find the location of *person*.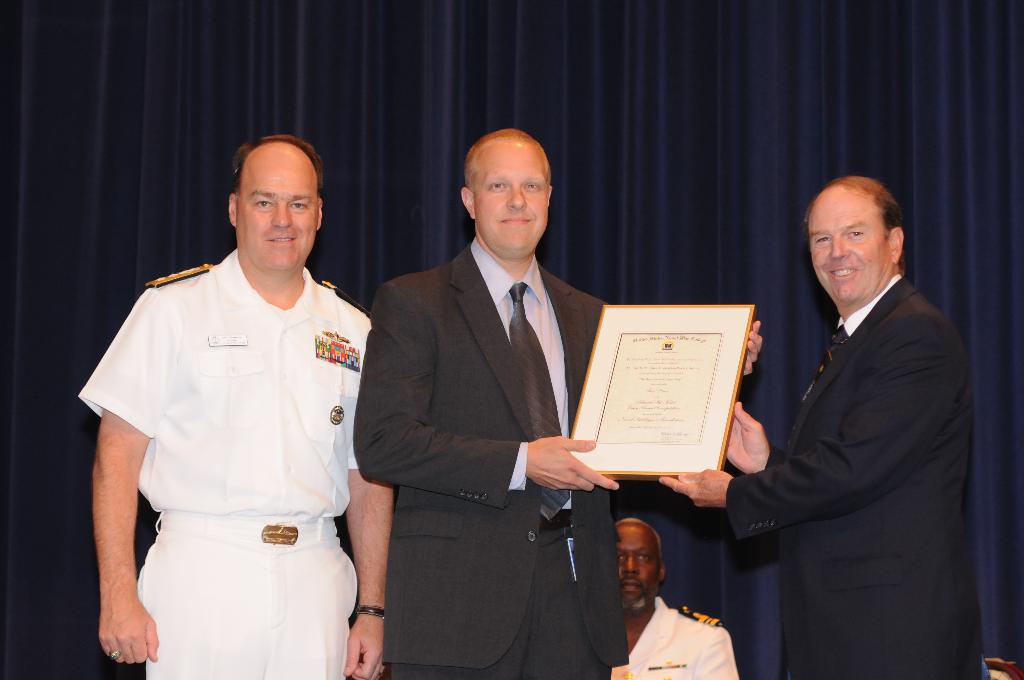
Location: box=[609, 513, 731, 679].
